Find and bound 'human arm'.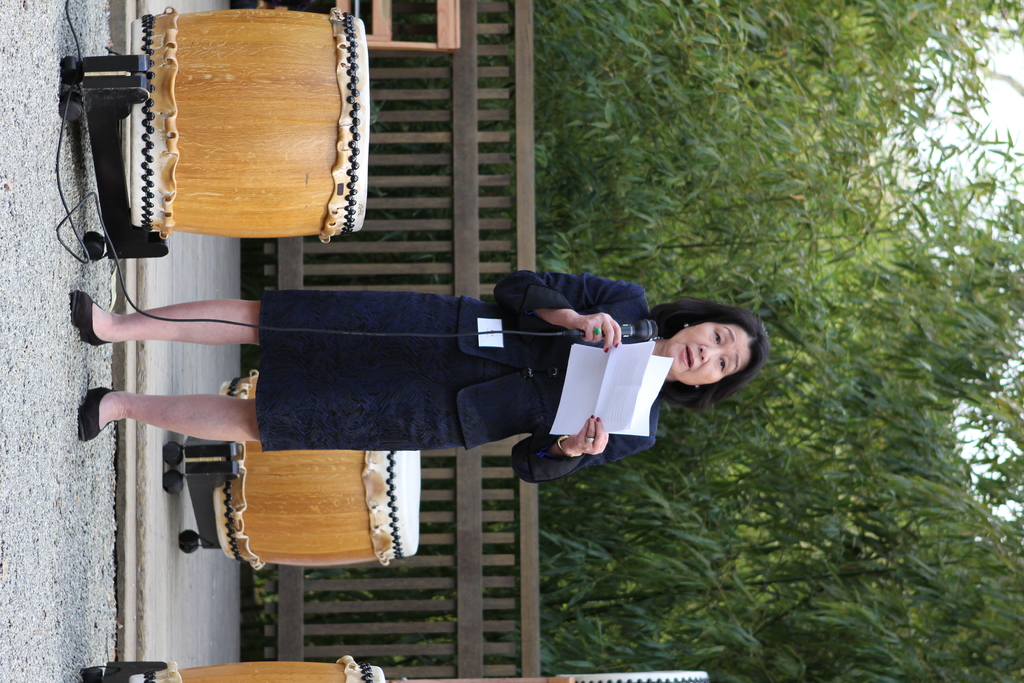
Bound: x1=513, y1=412, x2=661, y2=482.
